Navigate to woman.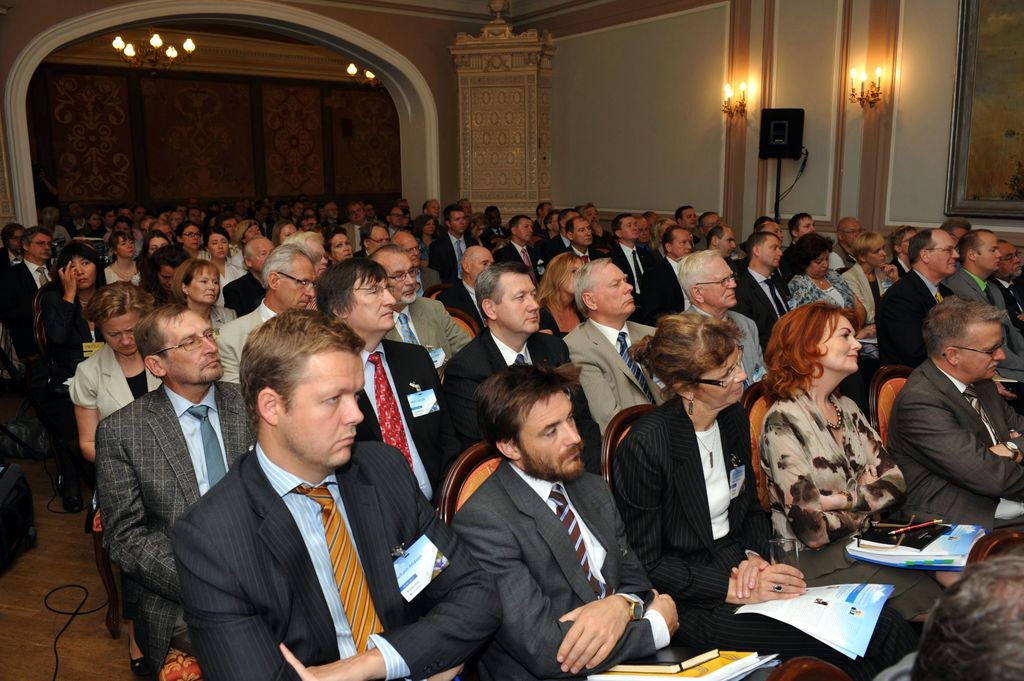
Navigation target: locate(207, 226, 246, 303).
